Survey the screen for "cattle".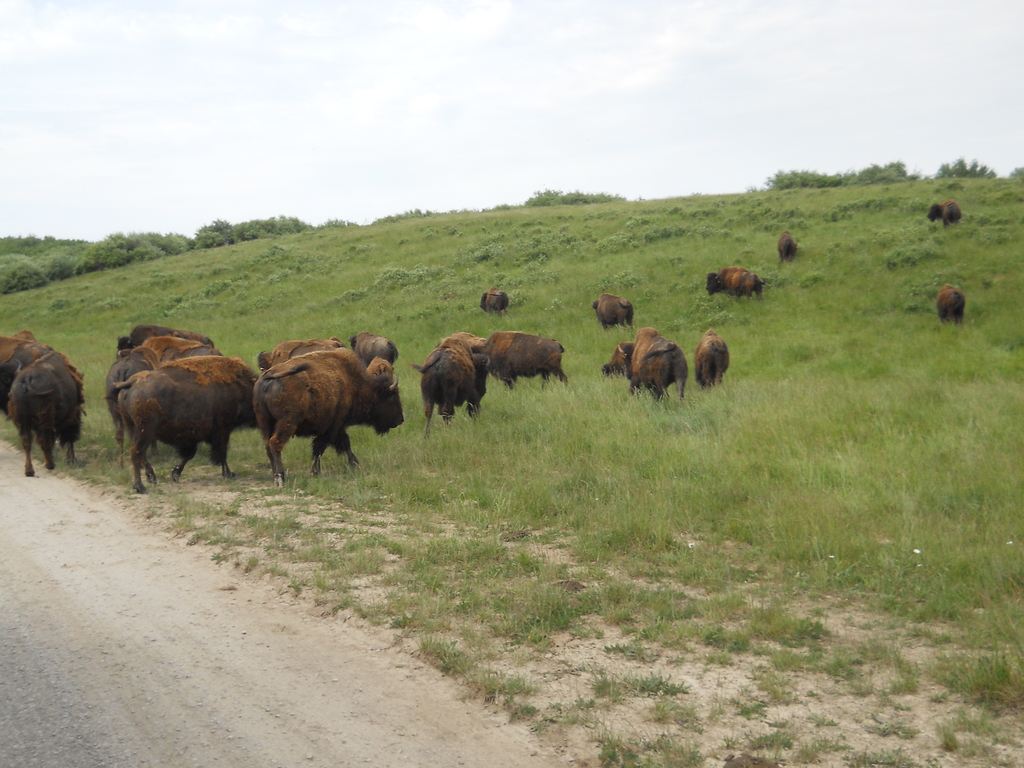
Survey found: locate(927, 200, 963, 233).
